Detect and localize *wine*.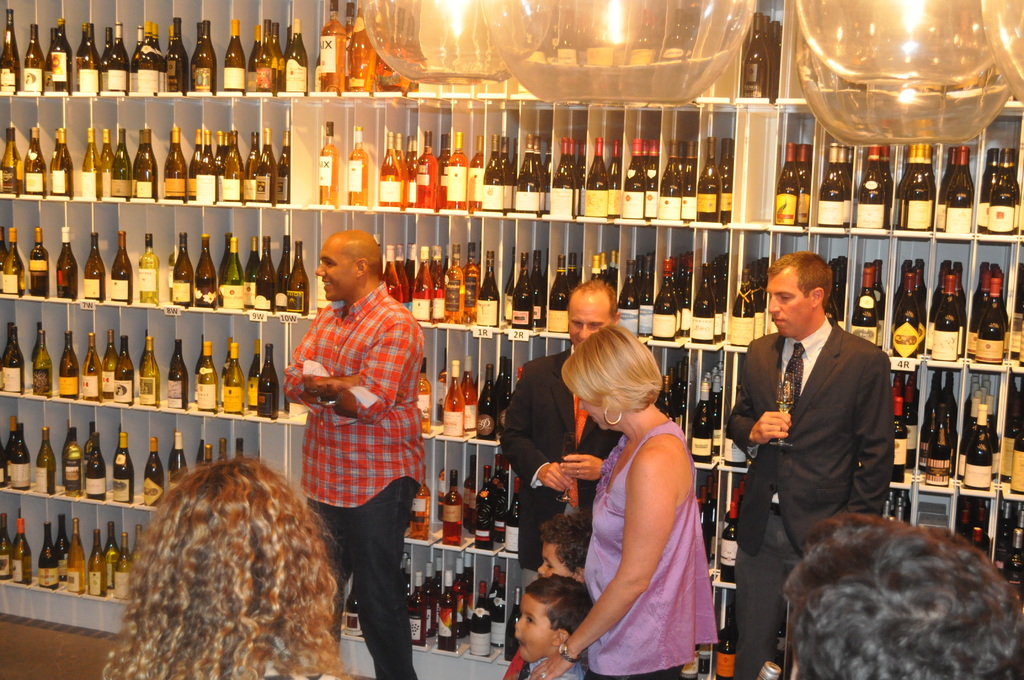
Localized at (x1=172, y1=432, x2=185, y2=489).
